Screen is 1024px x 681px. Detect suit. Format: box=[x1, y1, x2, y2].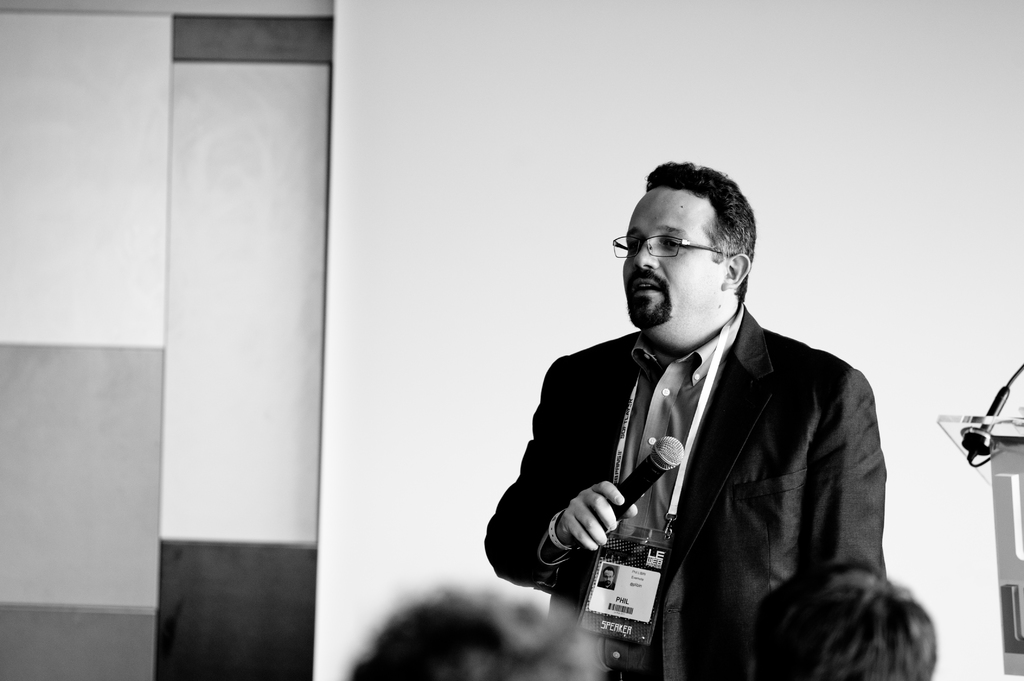
box=[464, 166, 956, 680].
